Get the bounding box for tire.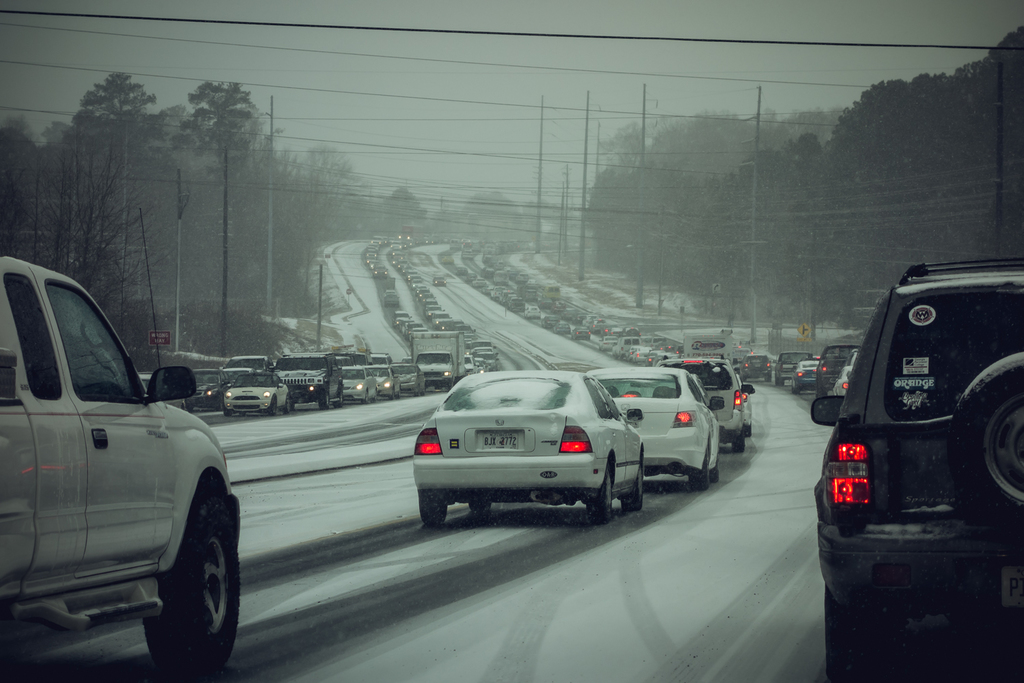
x1=626 y1=445 x2=651 y2=515.
